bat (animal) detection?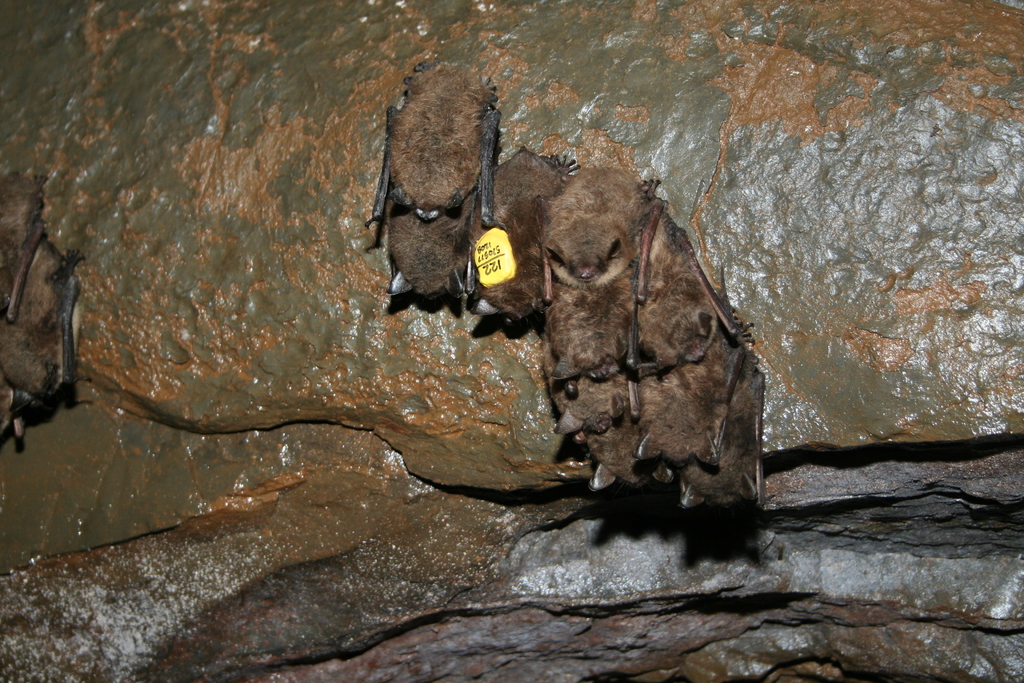
[left=356, top=44, right=505, bottom=236]
